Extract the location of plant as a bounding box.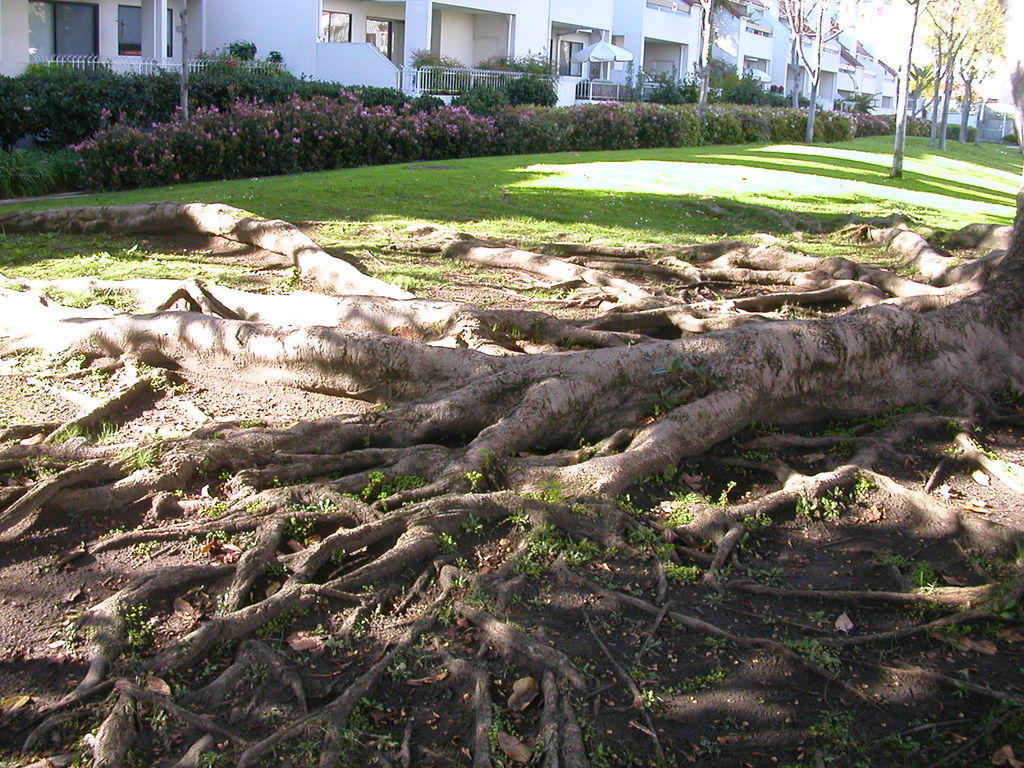
(62, 138, 105, 189).
